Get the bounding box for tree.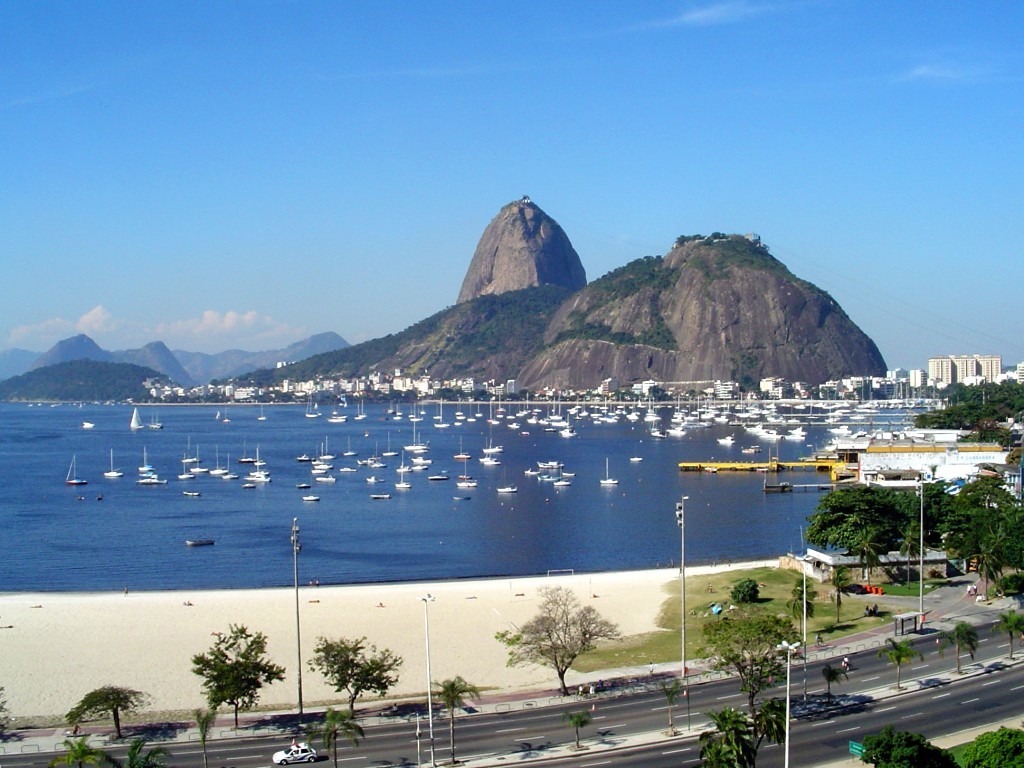
[490,578,615,687].
